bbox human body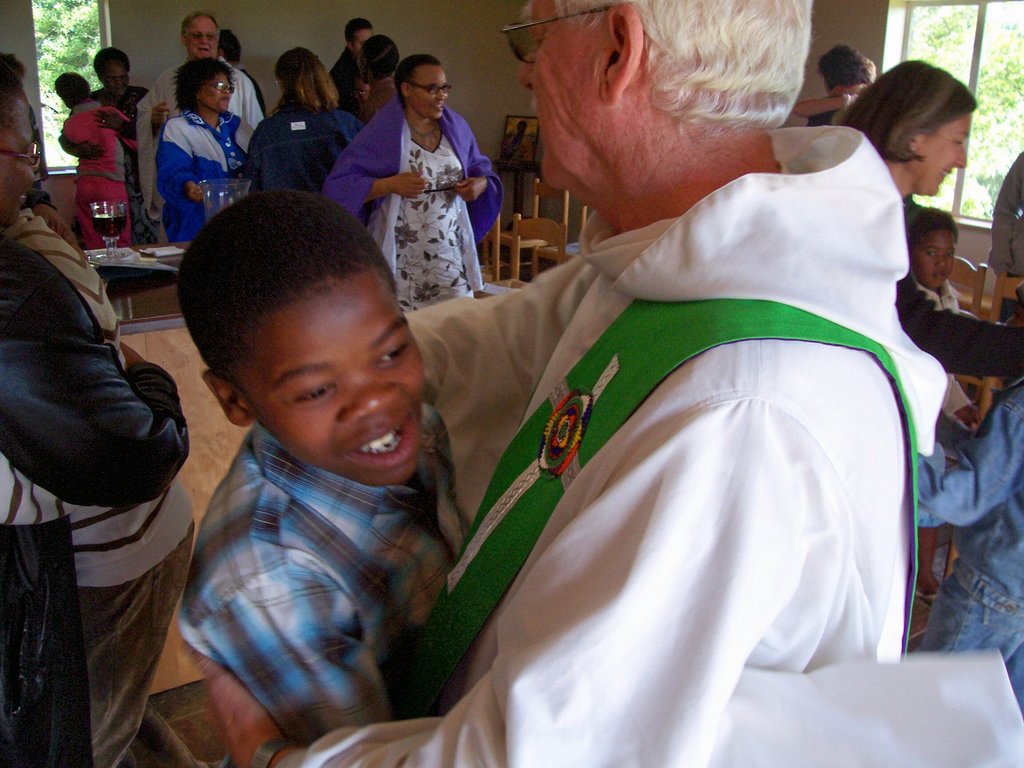
[808, 40, 868, 125]
